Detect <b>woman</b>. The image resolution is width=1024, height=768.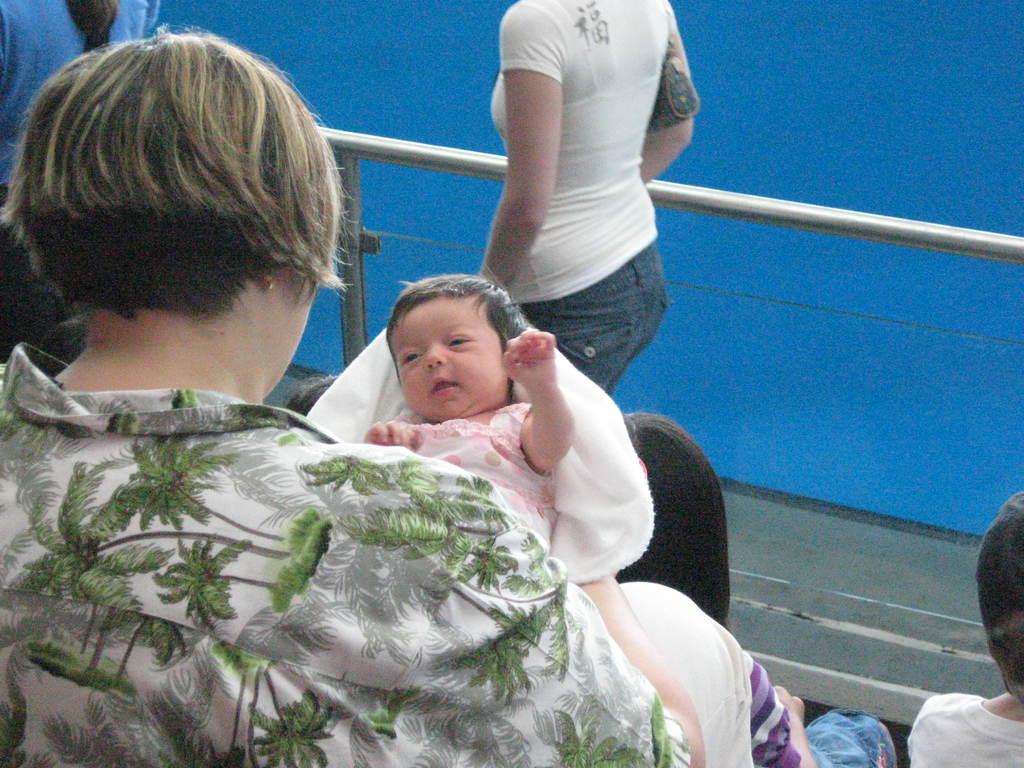
<region>616, 404, 903, 767</region>.
